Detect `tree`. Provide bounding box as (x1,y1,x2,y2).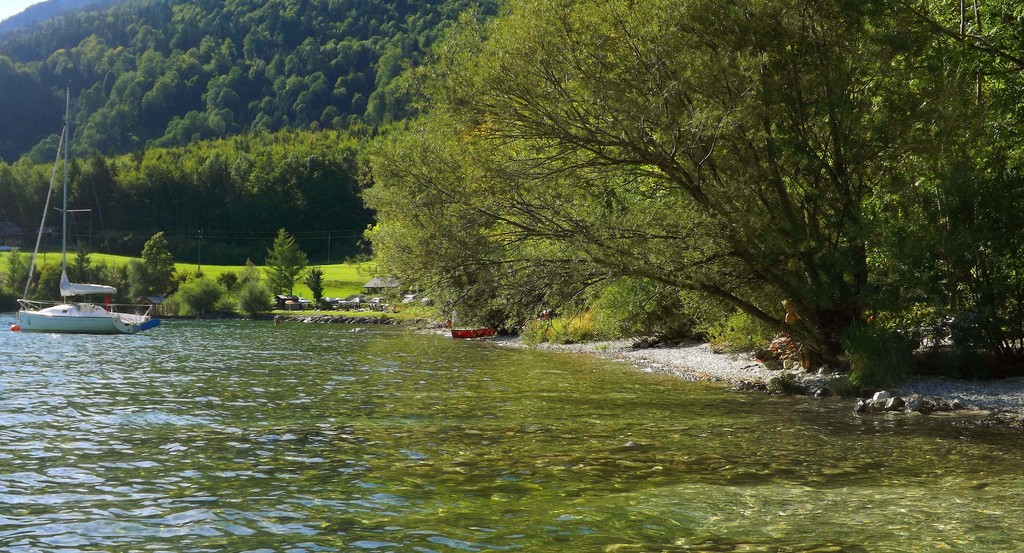
(118,232,188,306).
